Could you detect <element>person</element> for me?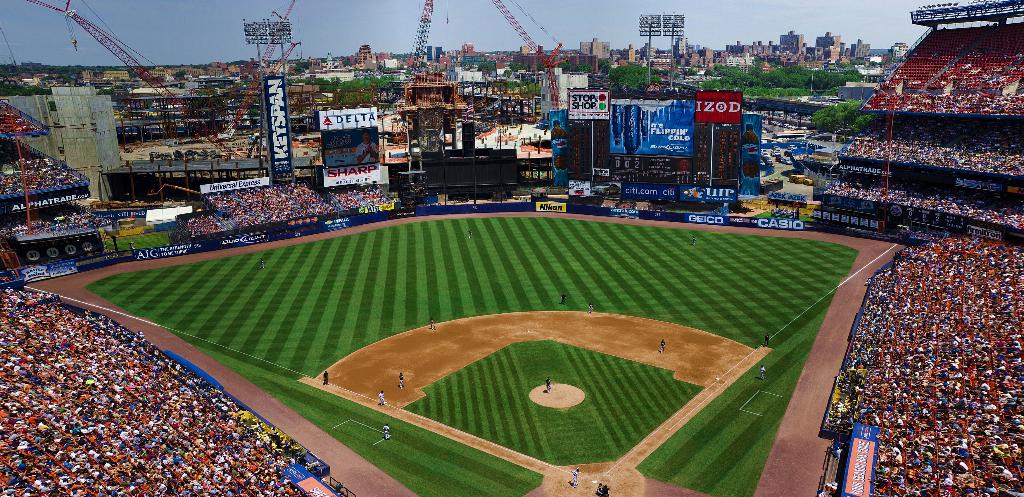
Detection result: (321, 364, 329, 387).
